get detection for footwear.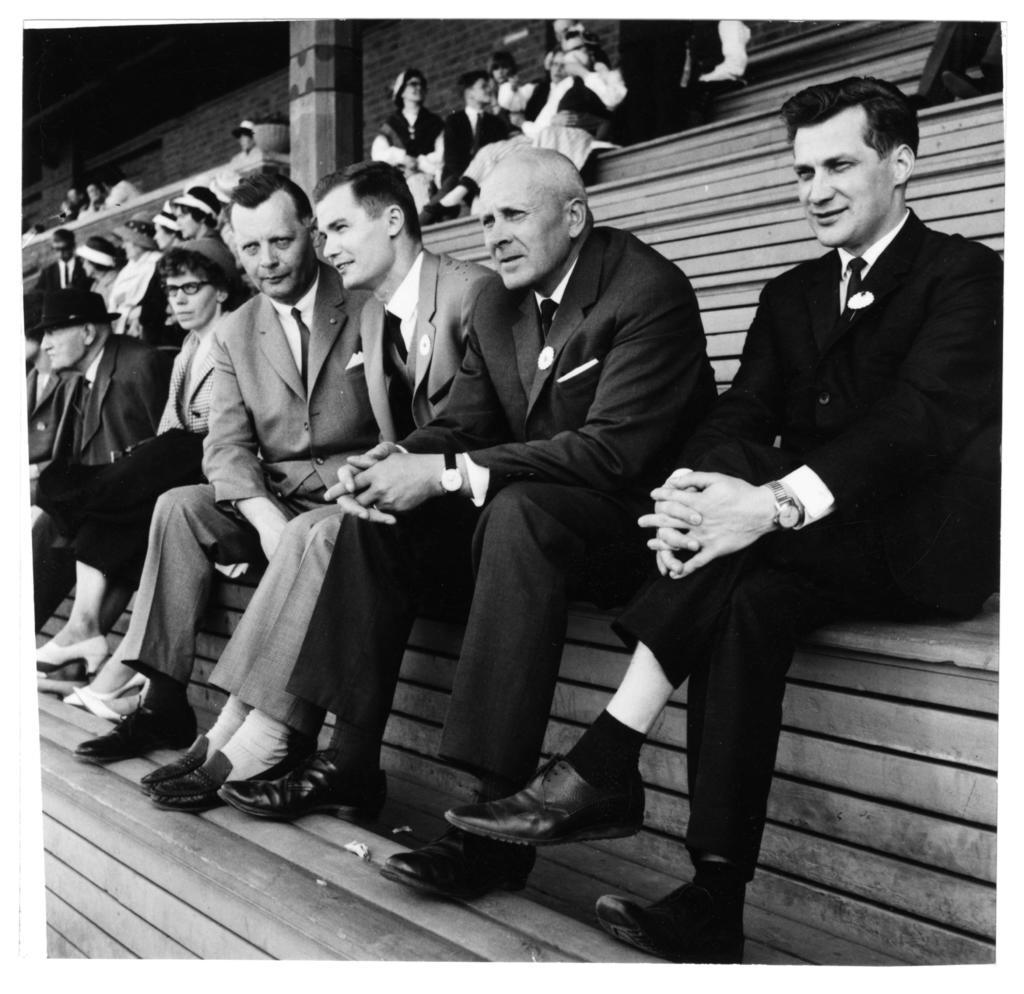
Detection: left=143, top=733, right=202, bottom=790.
